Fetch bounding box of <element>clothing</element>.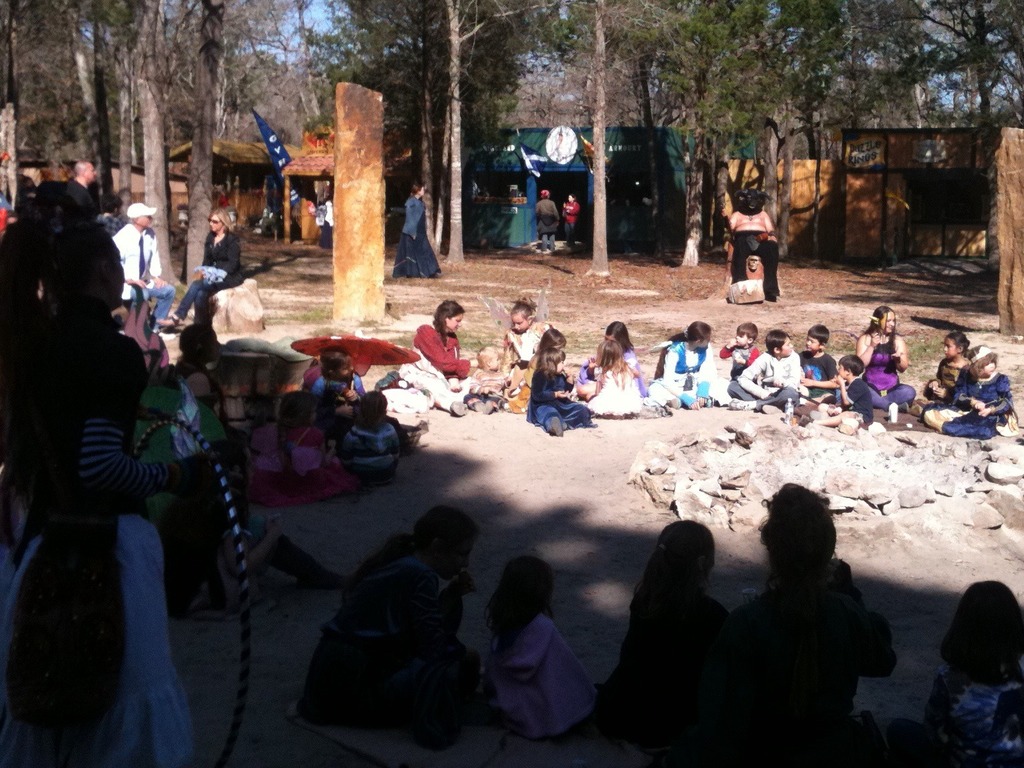
Bbox: [925, 369, 1016, 442].
